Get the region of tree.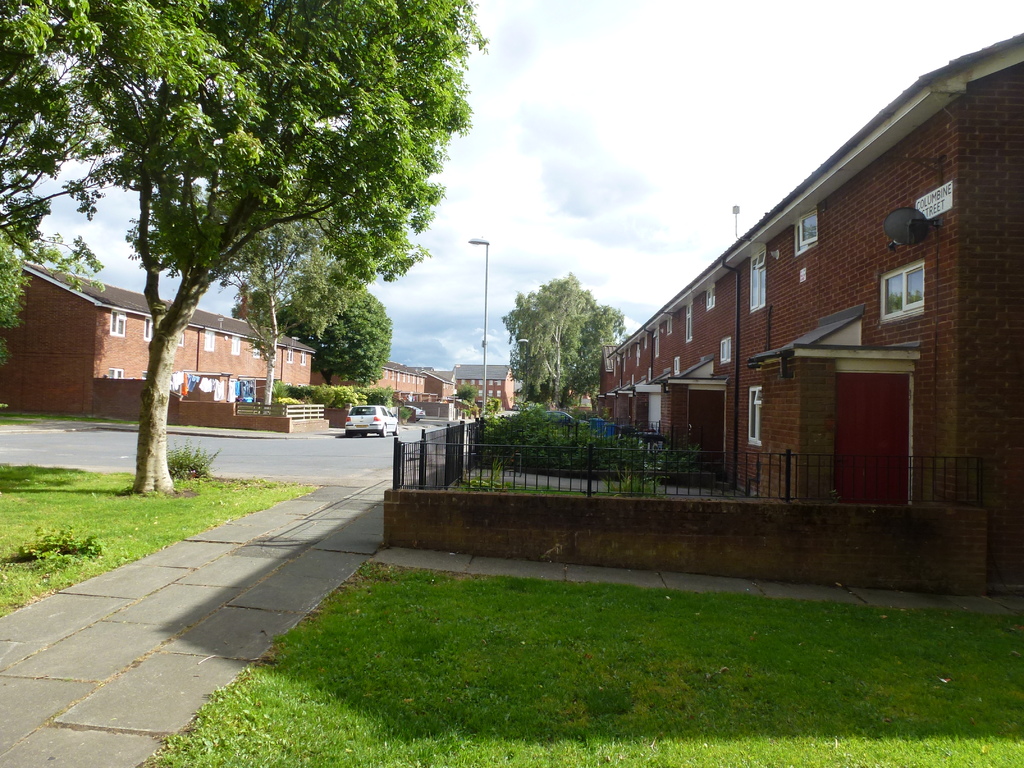
504 268 626 408.
